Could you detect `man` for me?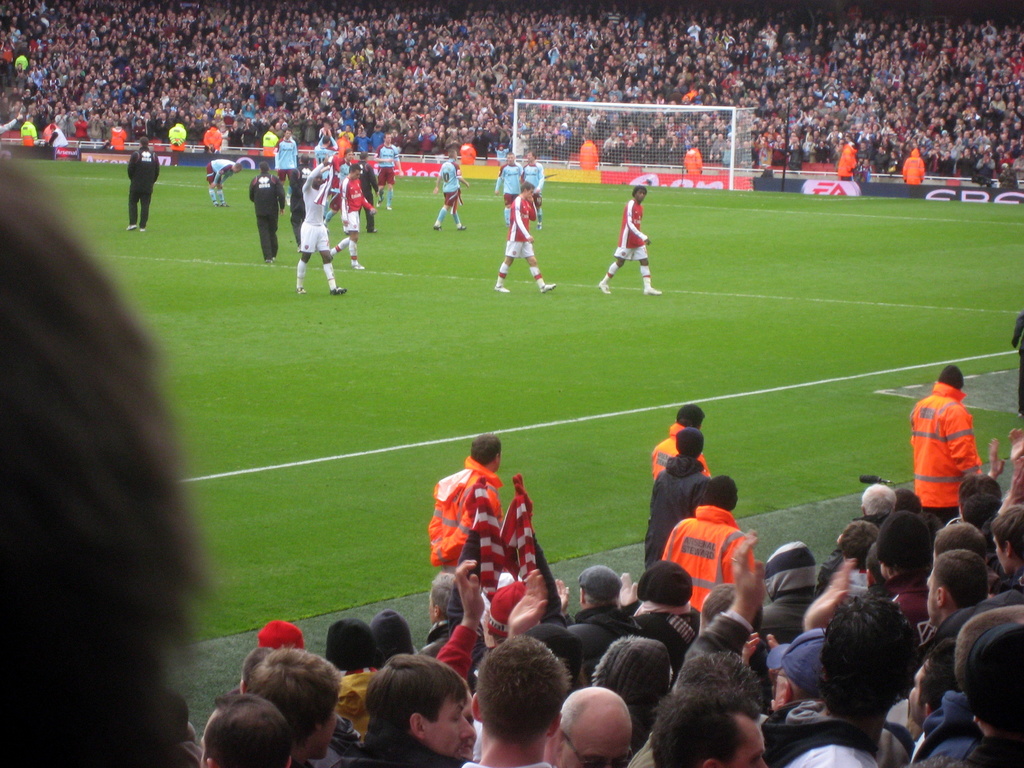
Detection result: 285, 159, 312, 241.
